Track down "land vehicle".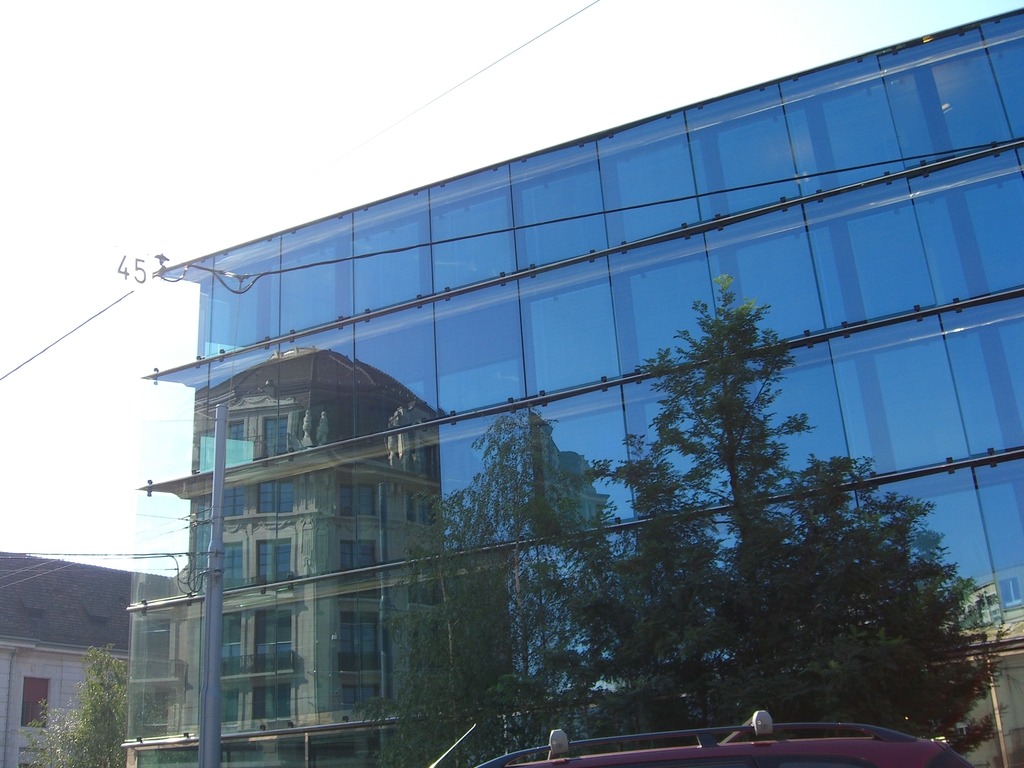
Tracked to [x1=430, y1=707, x2=975, y2=767].
